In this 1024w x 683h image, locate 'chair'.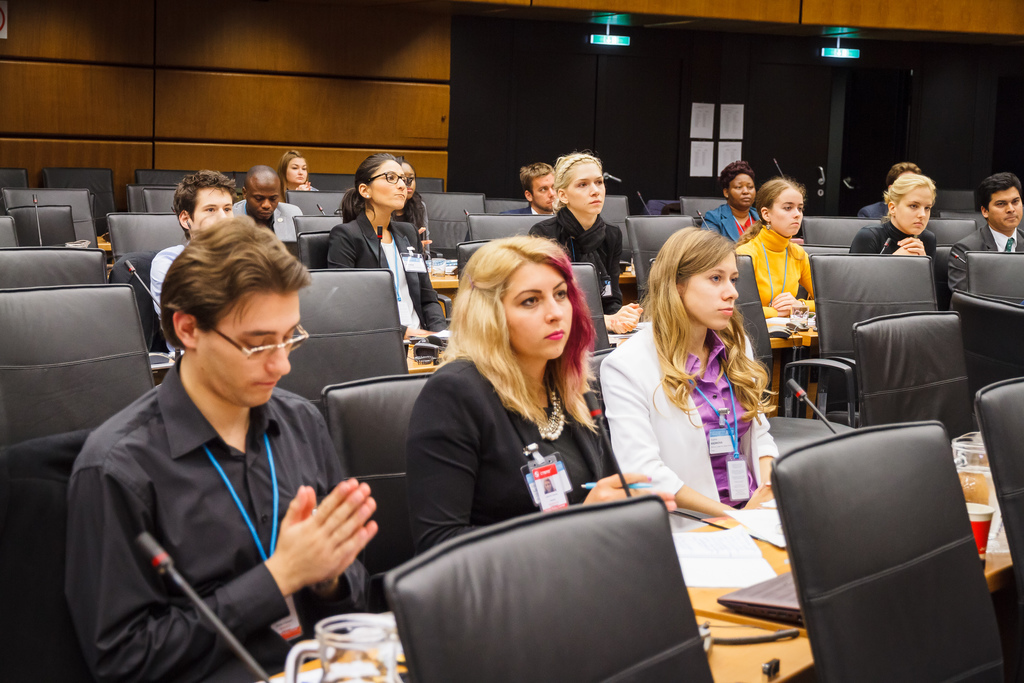
Bounding box: pyautogui.locateOnScreen(292, 210, 344, 240).
